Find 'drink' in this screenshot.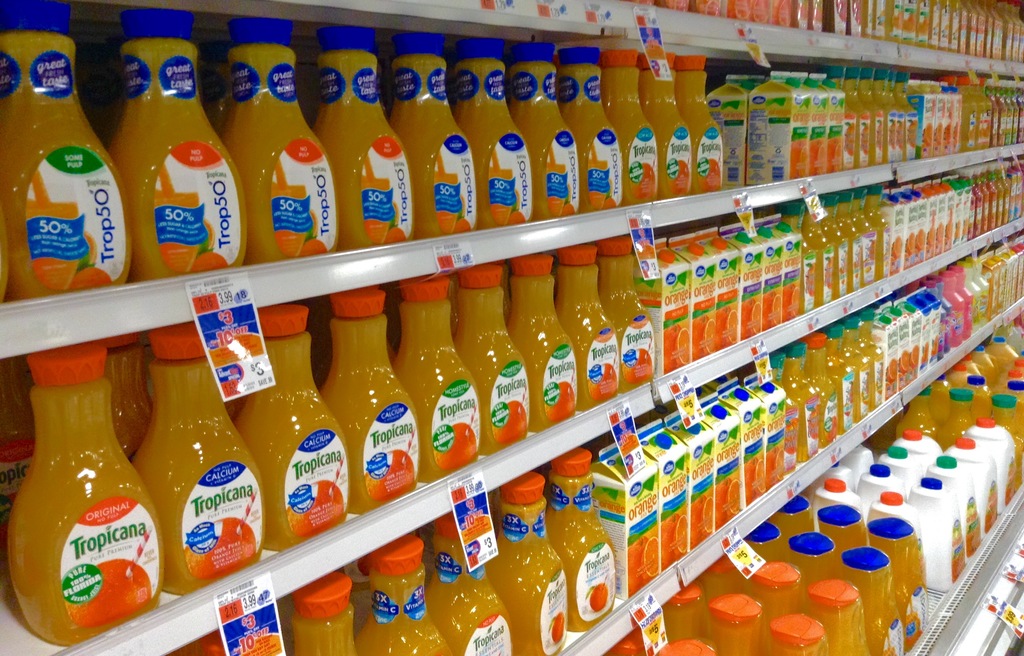
The bounding box for 'drink' is x1=769, y1=495, x2=814, y2=536.
